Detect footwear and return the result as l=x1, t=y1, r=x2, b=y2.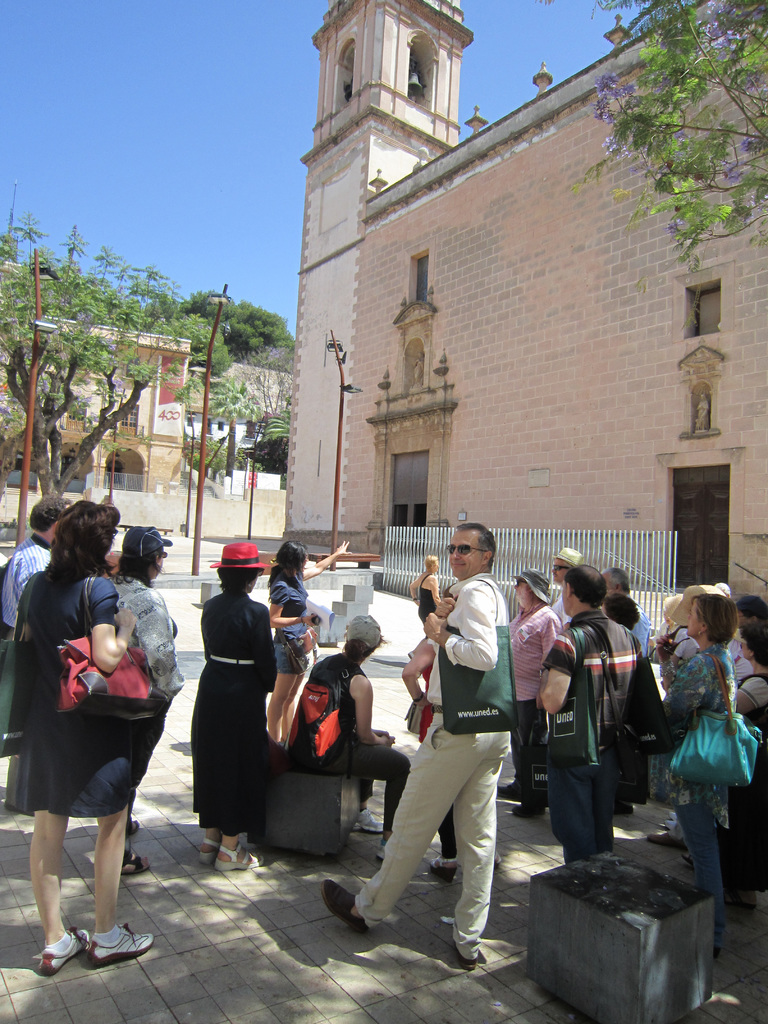
l=86, t=922, r=154, b=968.
